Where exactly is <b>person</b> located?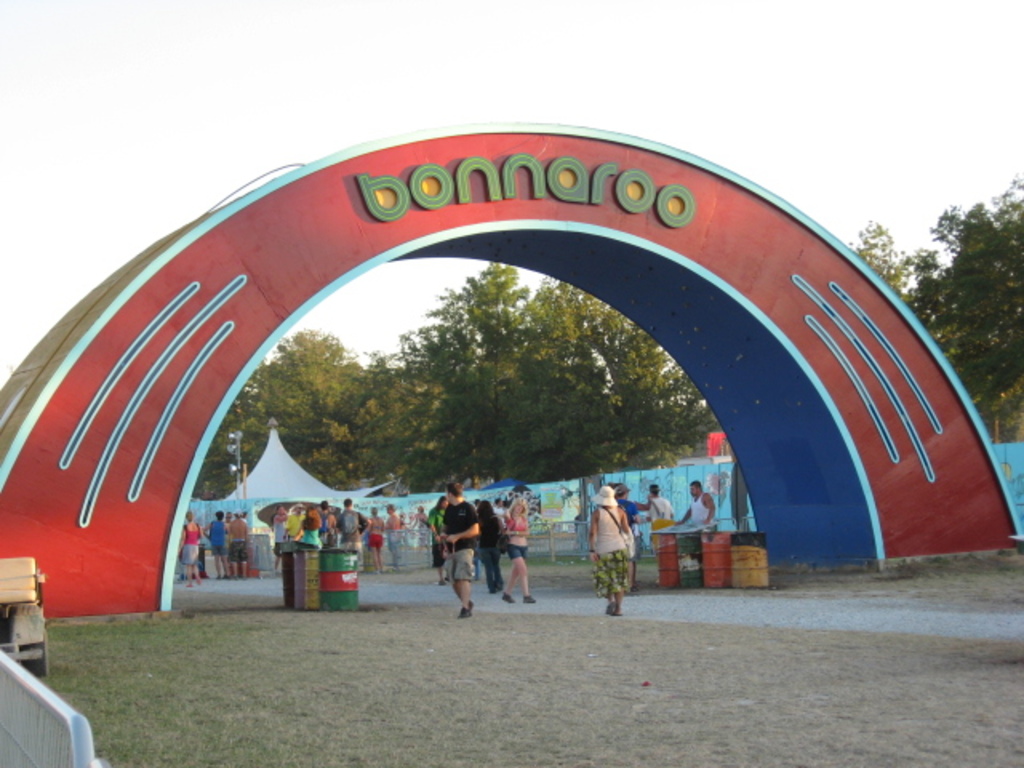
Its bounding box is pyautogui.locateOnScreen(200, 506, 230, 582).
